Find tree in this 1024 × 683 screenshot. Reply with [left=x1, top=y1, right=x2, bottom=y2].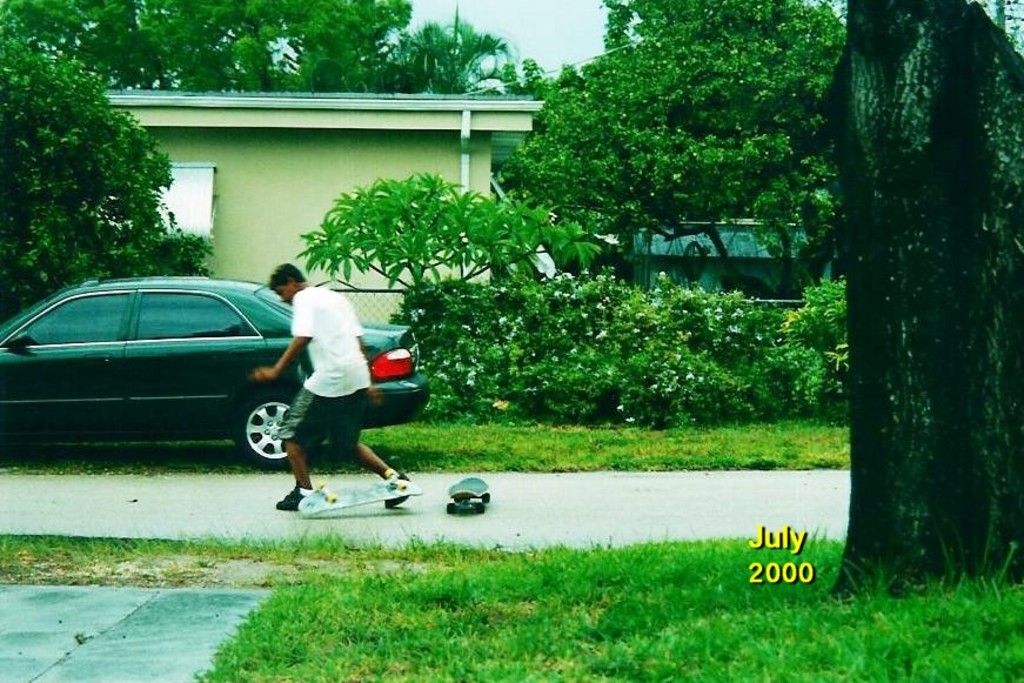
[left=0, top=0, right=416, bottom=101].
